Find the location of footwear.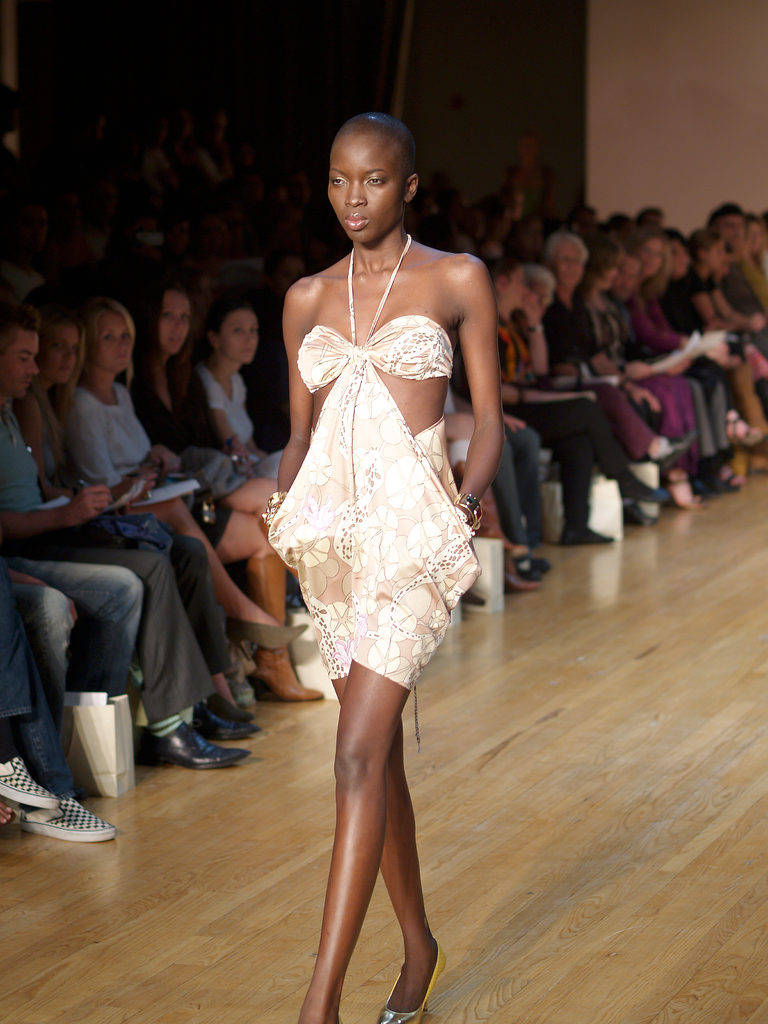
Location: (x1=195, y1=693, x2=254, y2=740).
